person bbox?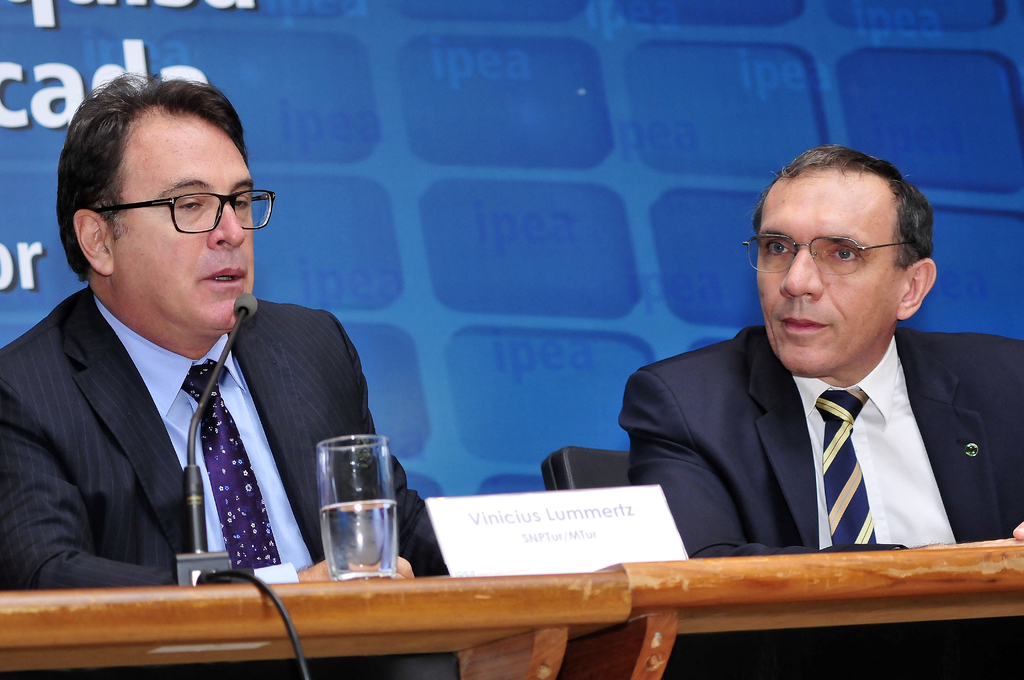
623:139:1023:678
